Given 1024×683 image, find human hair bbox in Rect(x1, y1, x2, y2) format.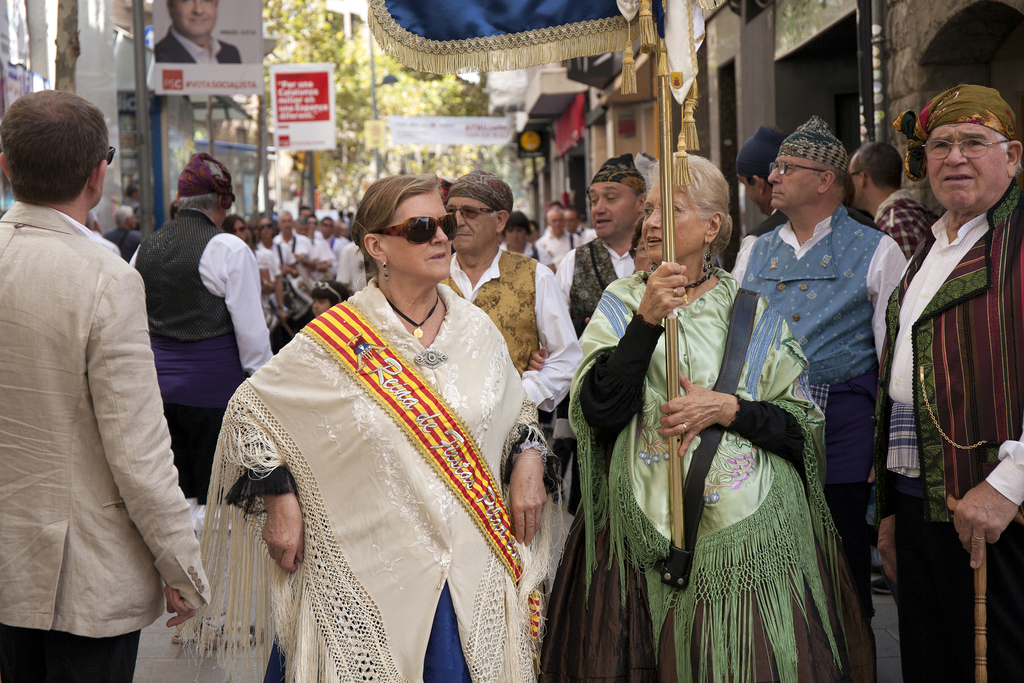
Rect(113, 204, 134, 230).
